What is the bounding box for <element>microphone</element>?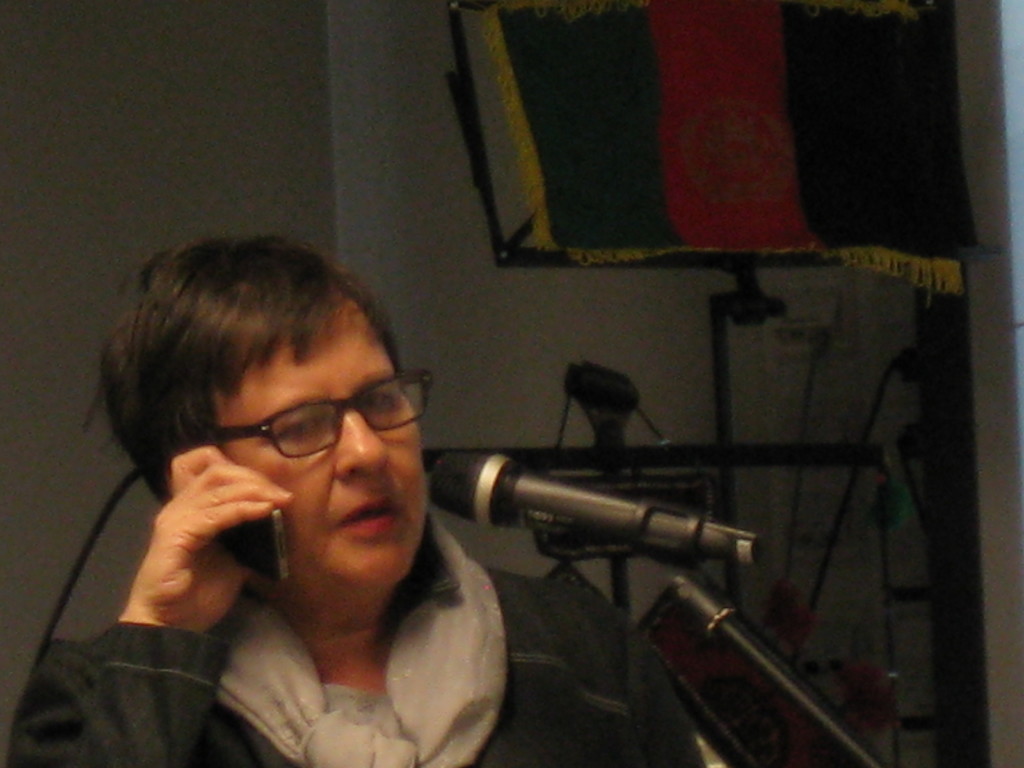
(460,460,765,589).
